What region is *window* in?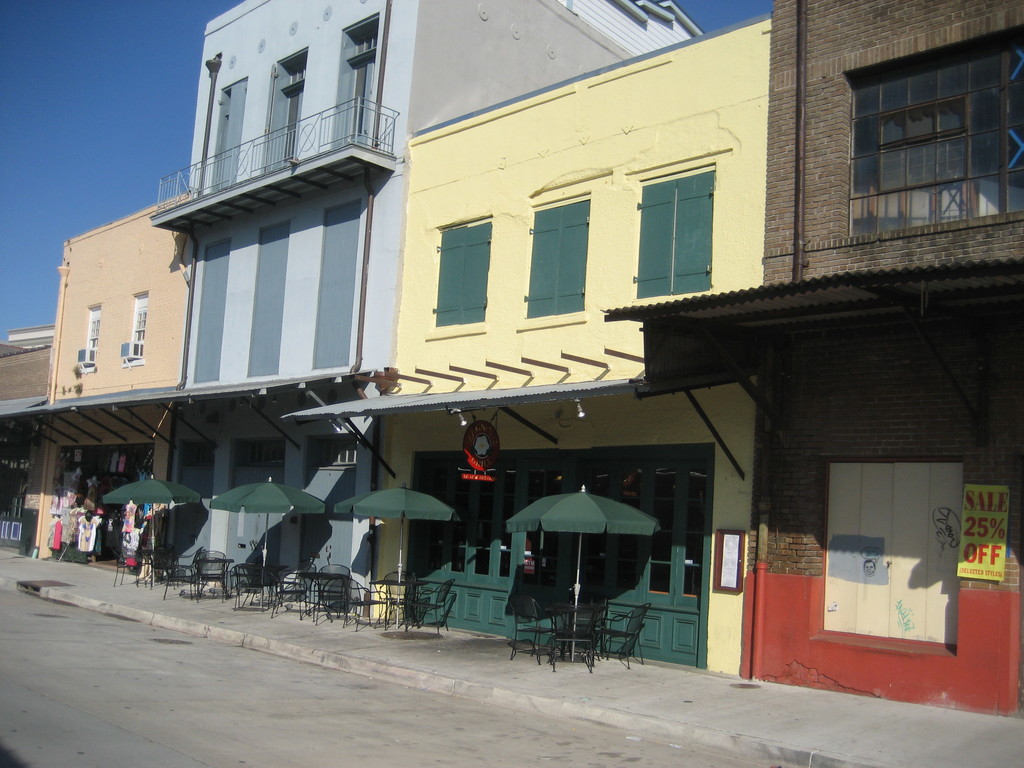
[x1=439, y1=217, x2=488, y2=321].
